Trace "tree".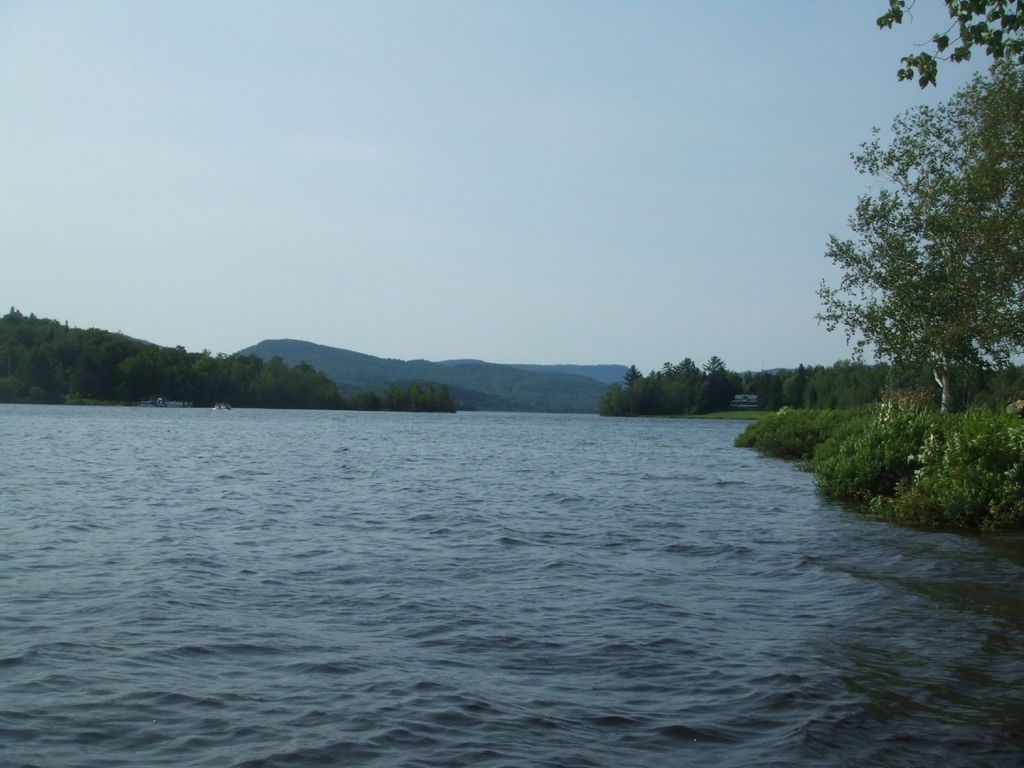
Traced to 701:349:723:373.
